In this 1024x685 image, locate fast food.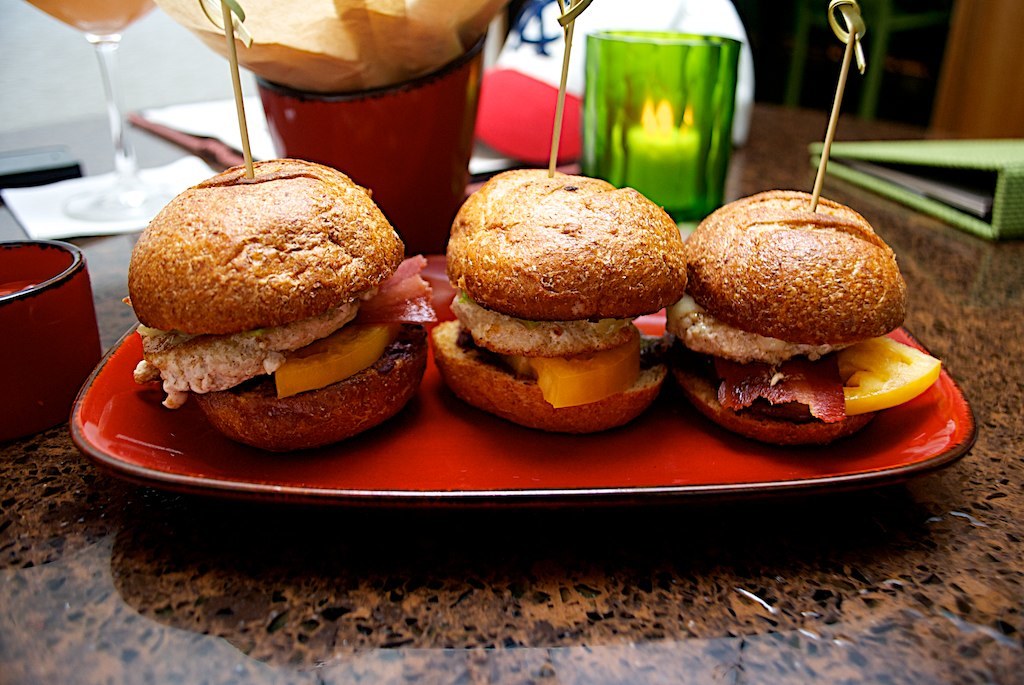
Bounding box: [433, 167, 689, 436].
